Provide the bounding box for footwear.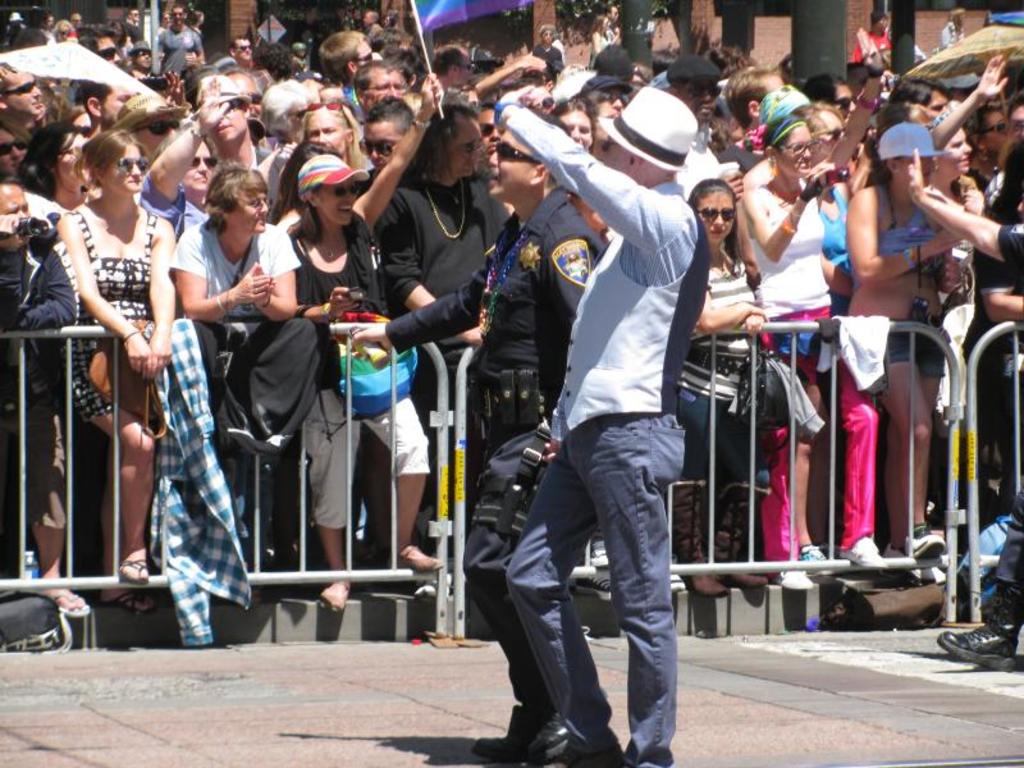
[529,723,635,767].
